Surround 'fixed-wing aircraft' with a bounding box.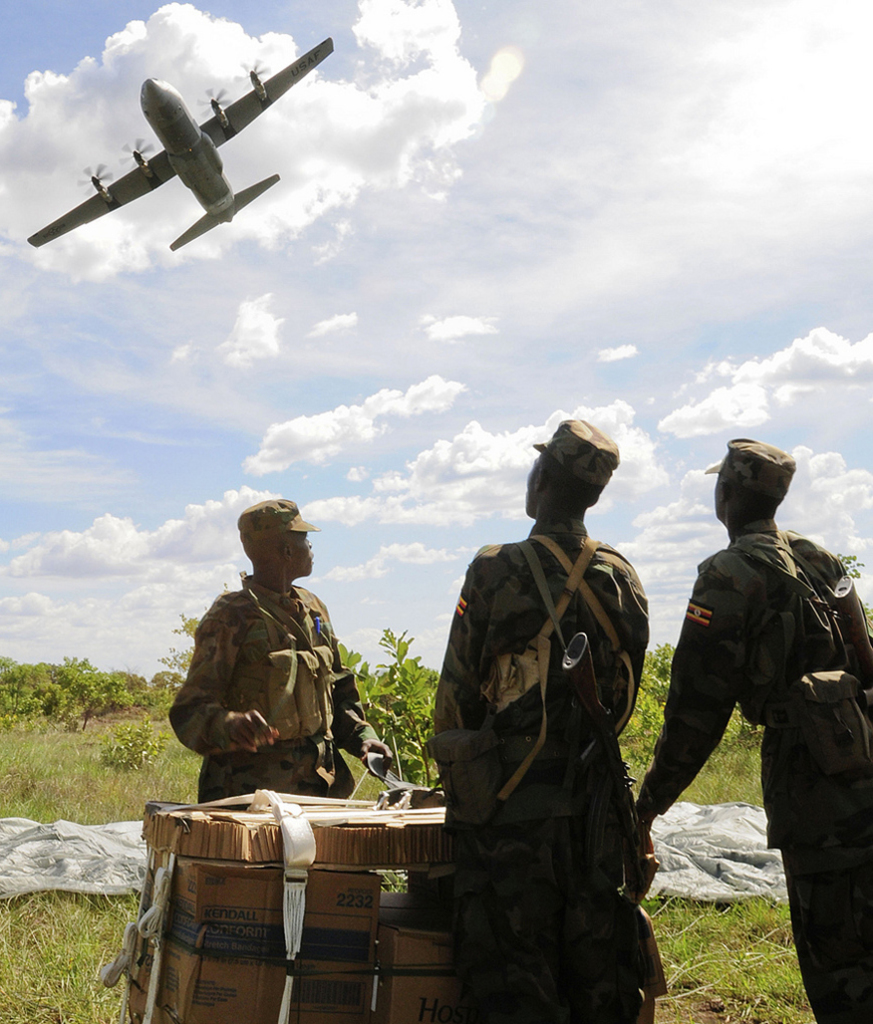
BBox(28, 37, 336, 250).
